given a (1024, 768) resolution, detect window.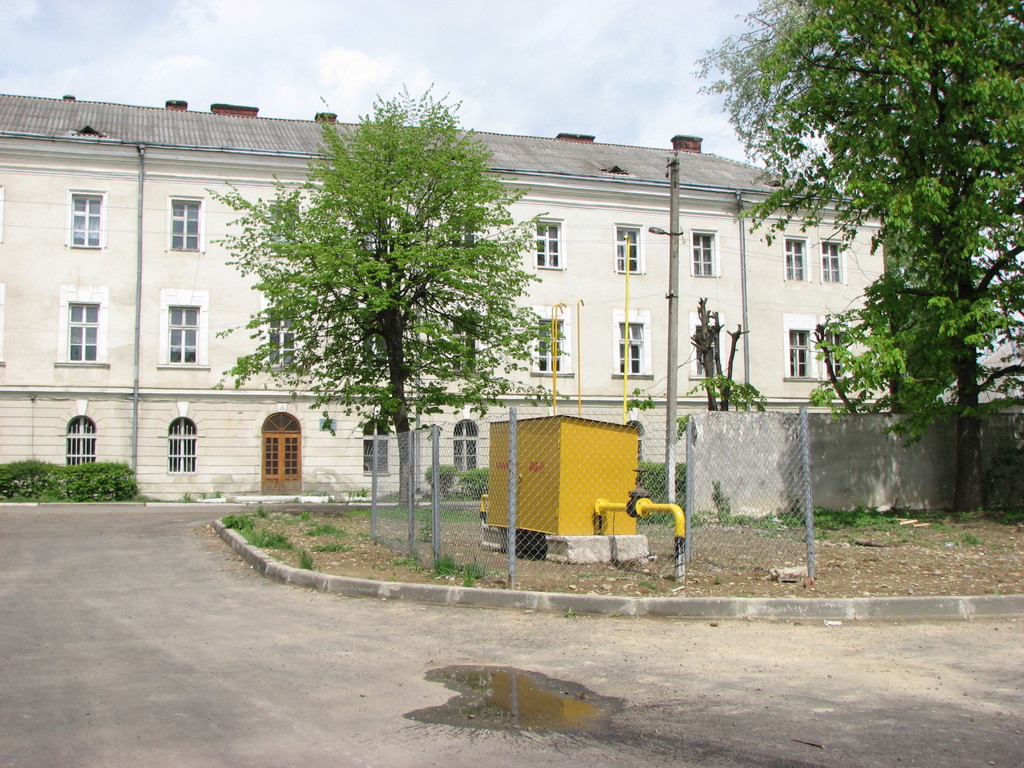
<region>67, 414, 97, 465</region>.
